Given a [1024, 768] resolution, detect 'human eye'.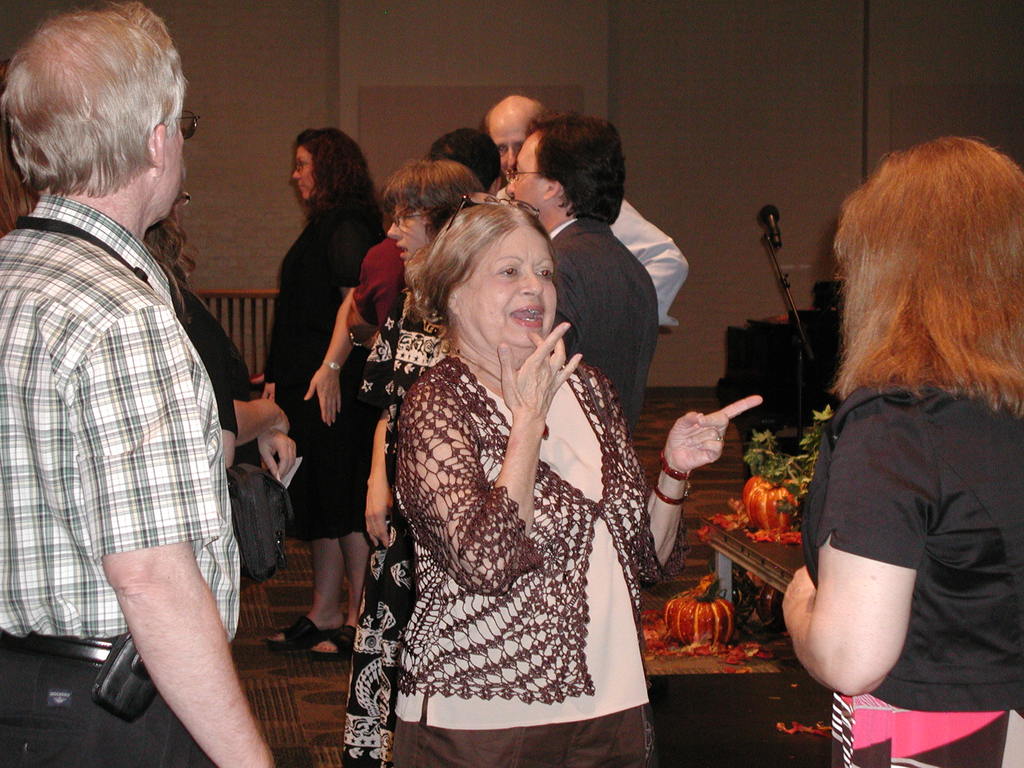
l=494, t=264, r=524, b=278.
